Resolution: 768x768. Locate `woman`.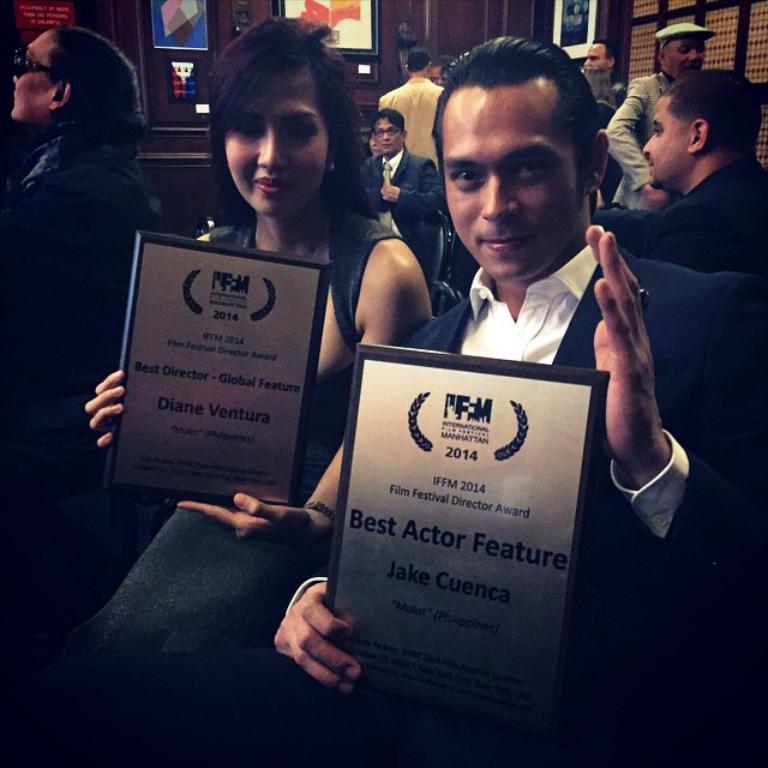
box=[364, 128, 379, 157].
